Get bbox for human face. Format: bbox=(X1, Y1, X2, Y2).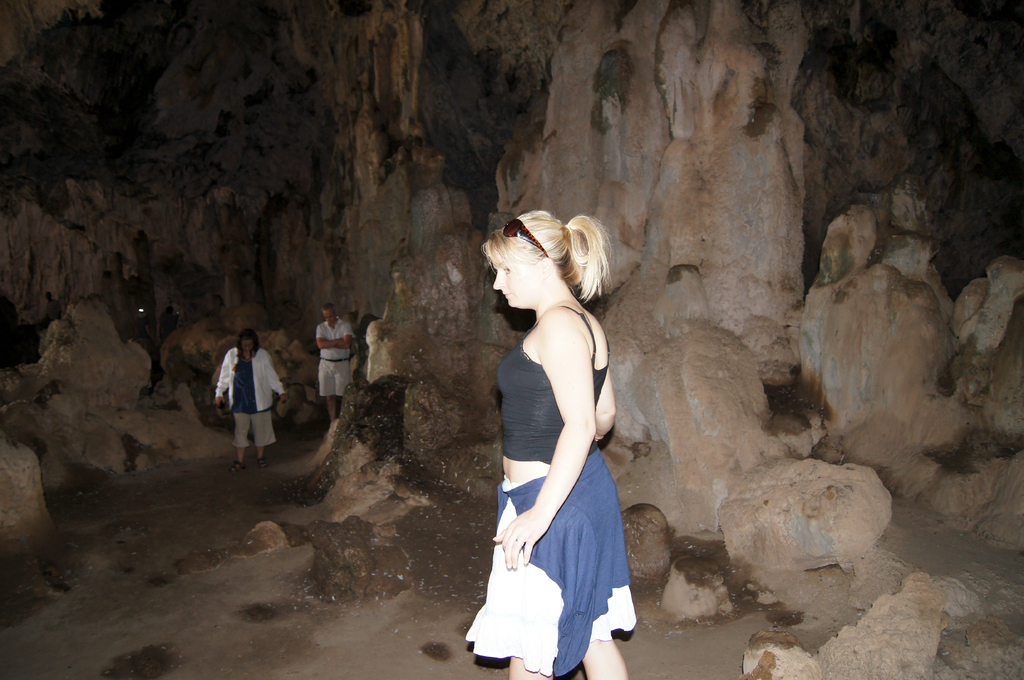
bbox=(241, 337, 253, 352).
